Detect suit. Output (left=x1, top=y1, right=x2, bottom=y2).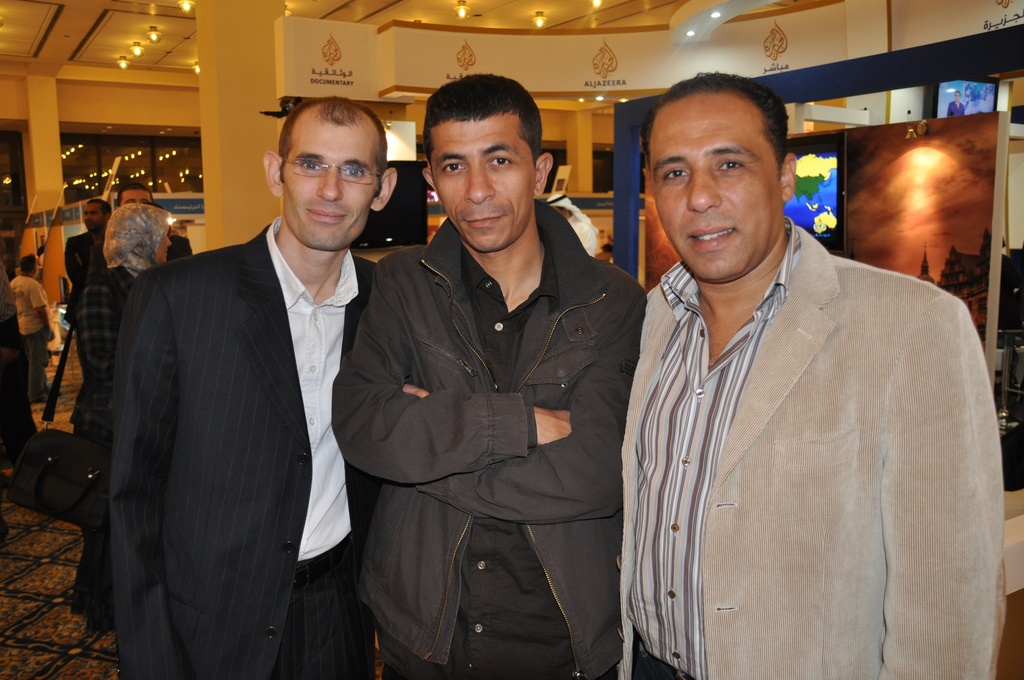
(left=74, top=216, right=385, bottom=679).
